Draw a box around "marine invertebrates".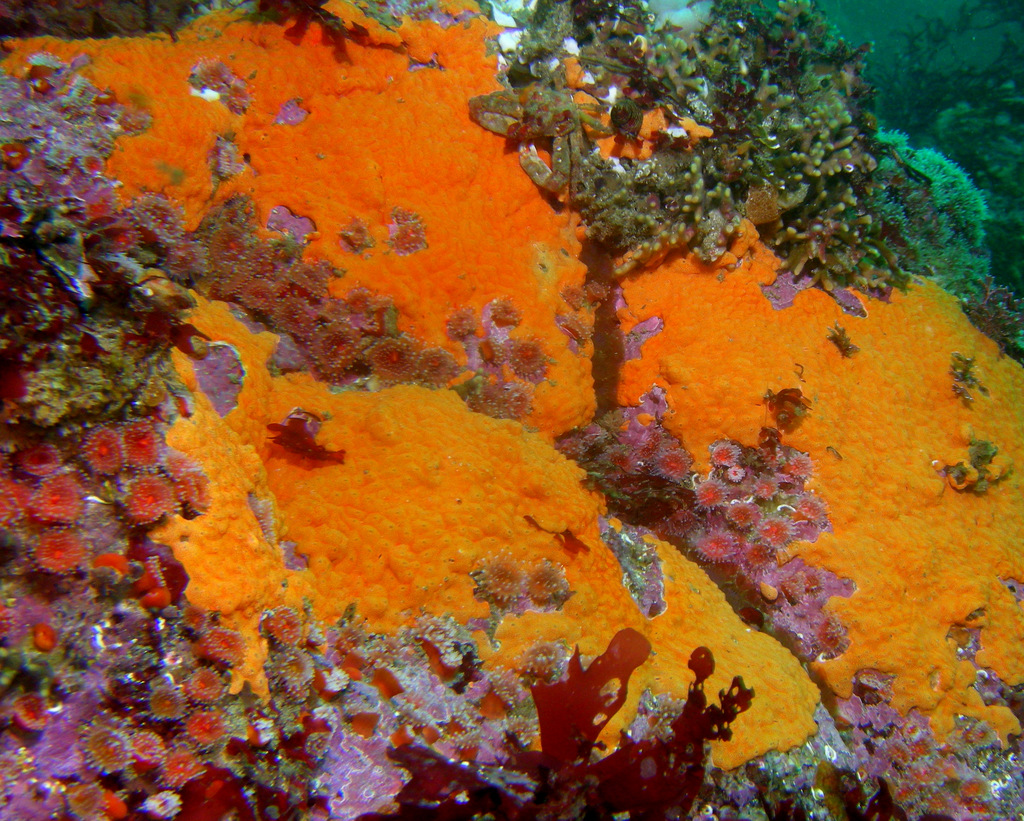
<region>0, 469, 95, 529</region>.
